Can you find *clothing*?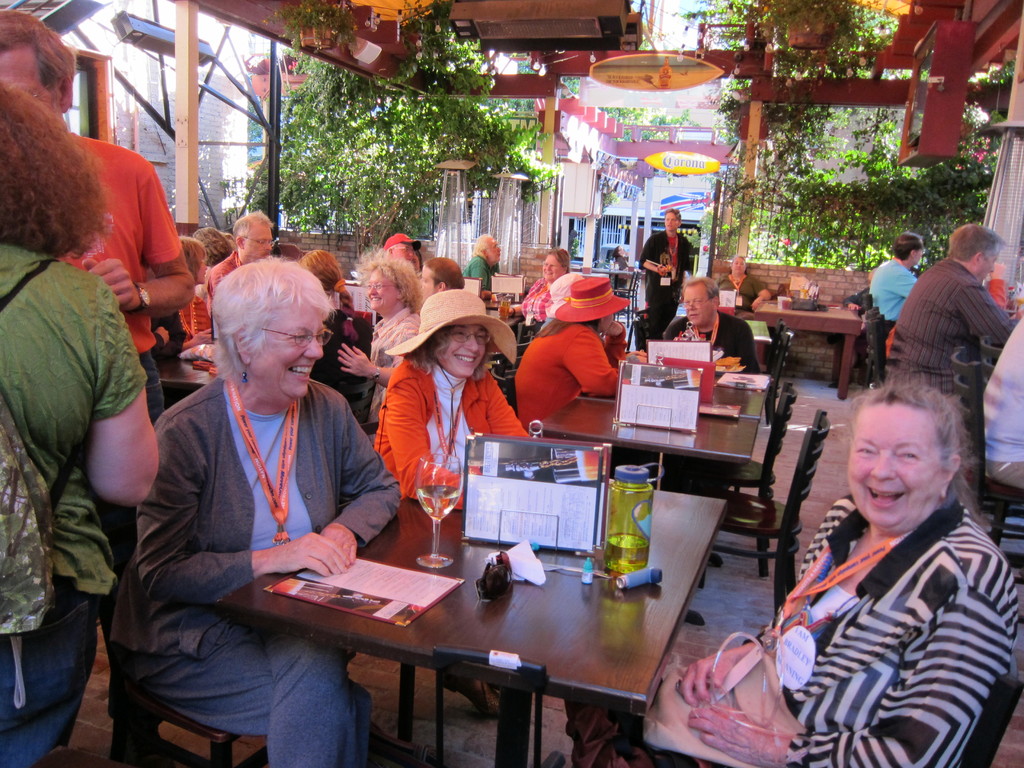
Yes, bounding box: <box>876,259,915,374</box>.
